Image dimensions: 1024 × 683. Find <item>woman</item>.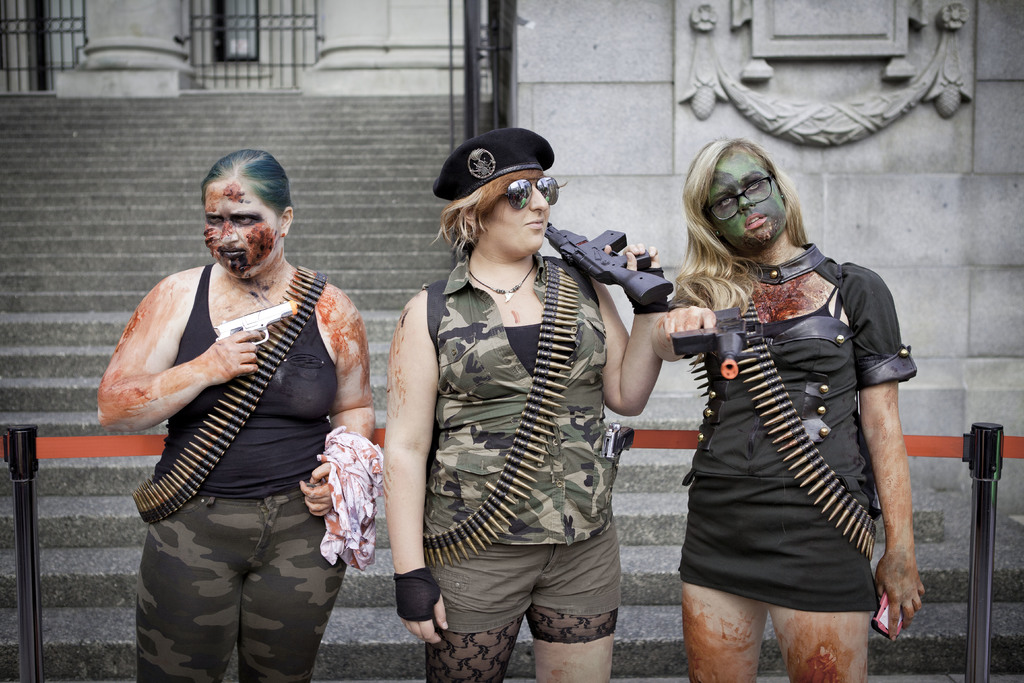
select_region(649, 138, 930, 682).
